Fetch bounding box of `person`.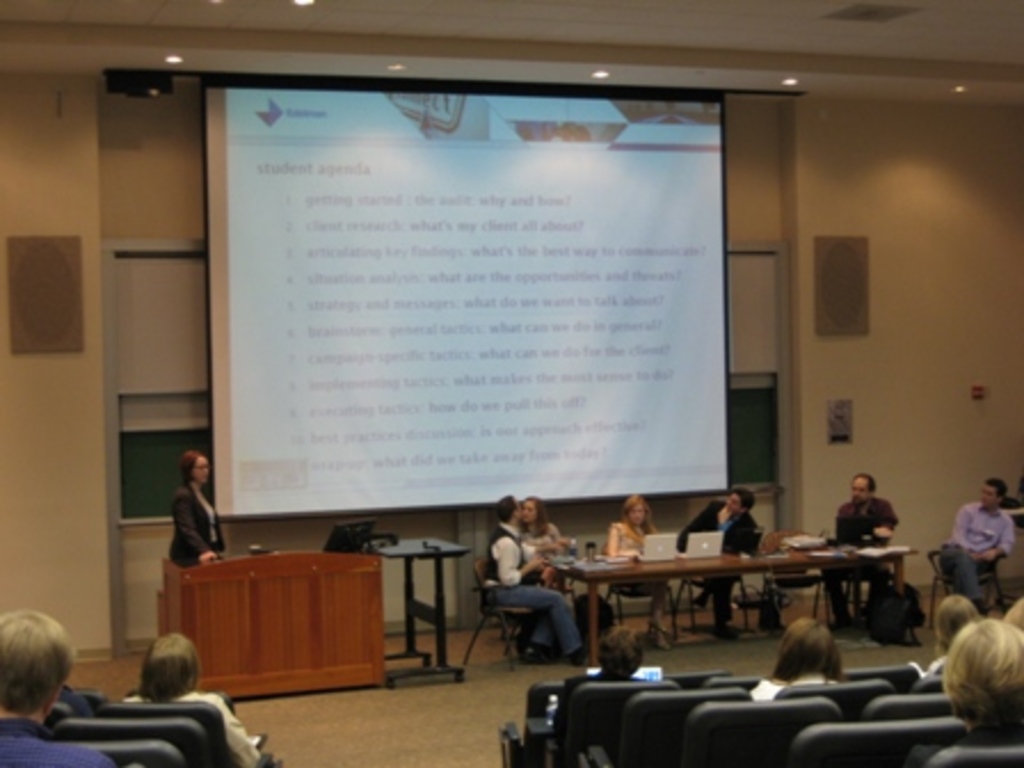
Bbox: locate(933, 471, 1019, 613).
